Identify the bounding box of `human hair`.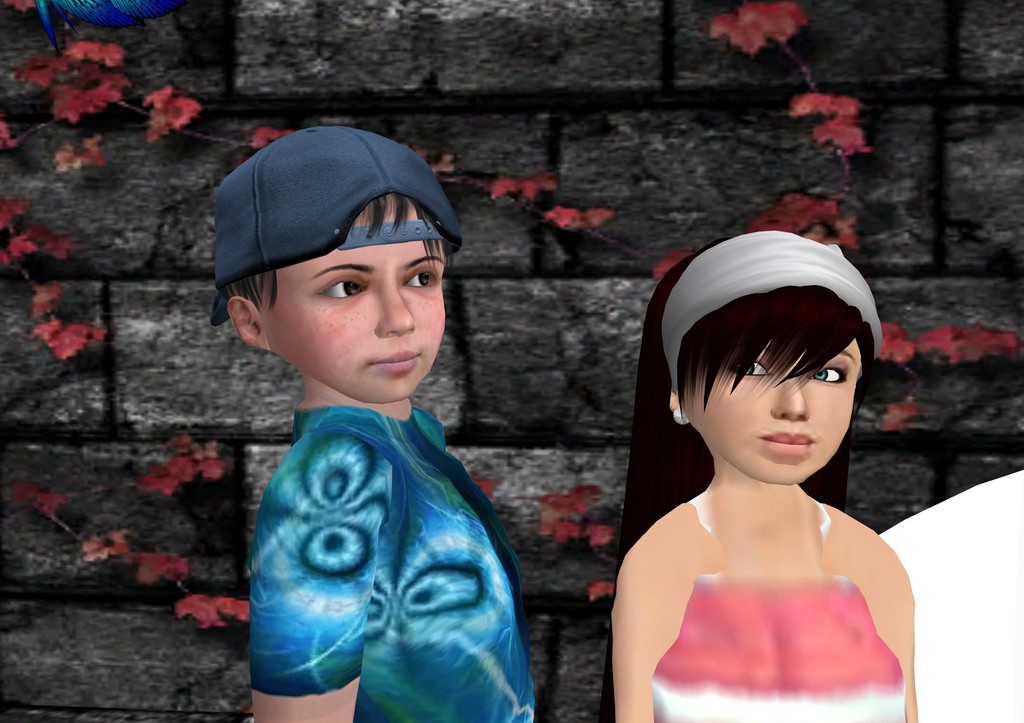
<box>218,192,460,320</box>.
